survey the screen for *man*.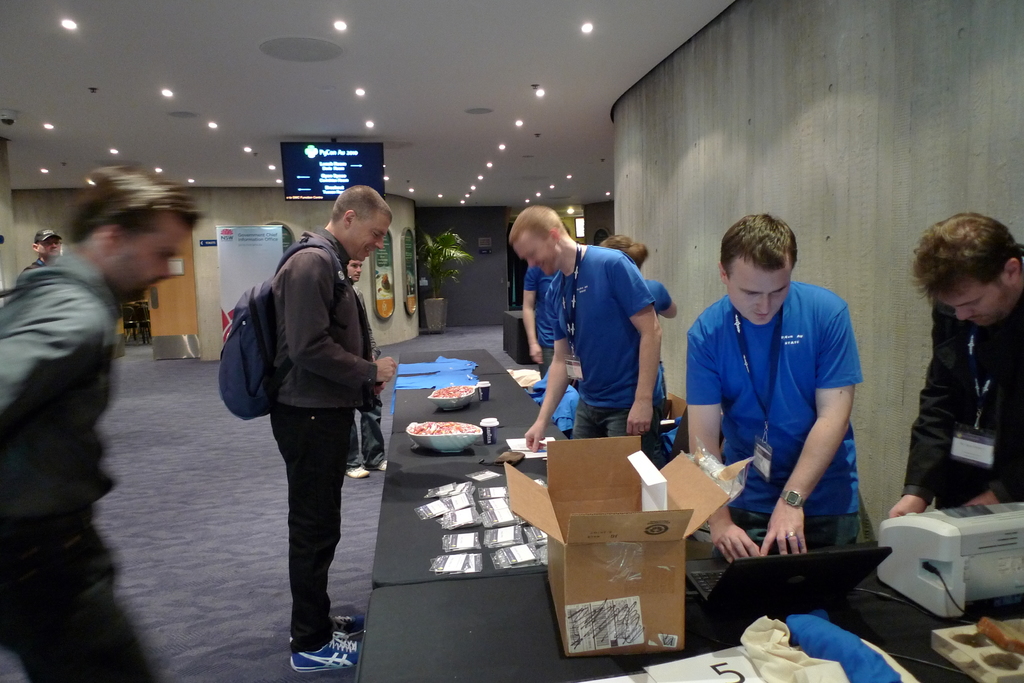
Survey found: {"x1": 218, "y1": 189, "x2": 388, "y2": 642}.
